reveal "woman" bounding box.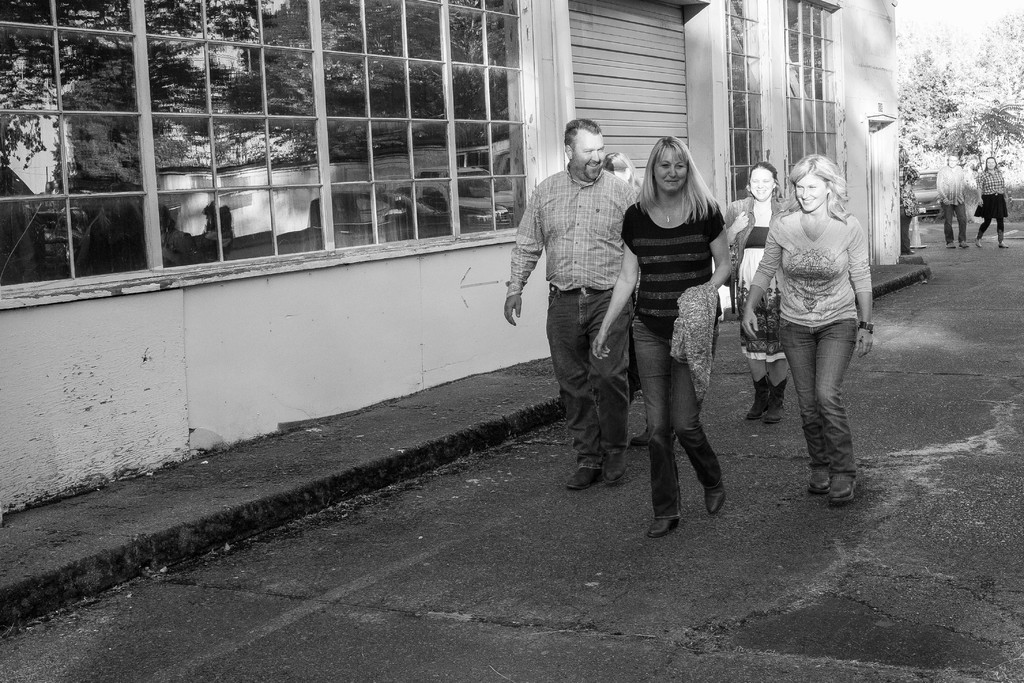
Revealed: select_region(723, 161, 801, 422).
